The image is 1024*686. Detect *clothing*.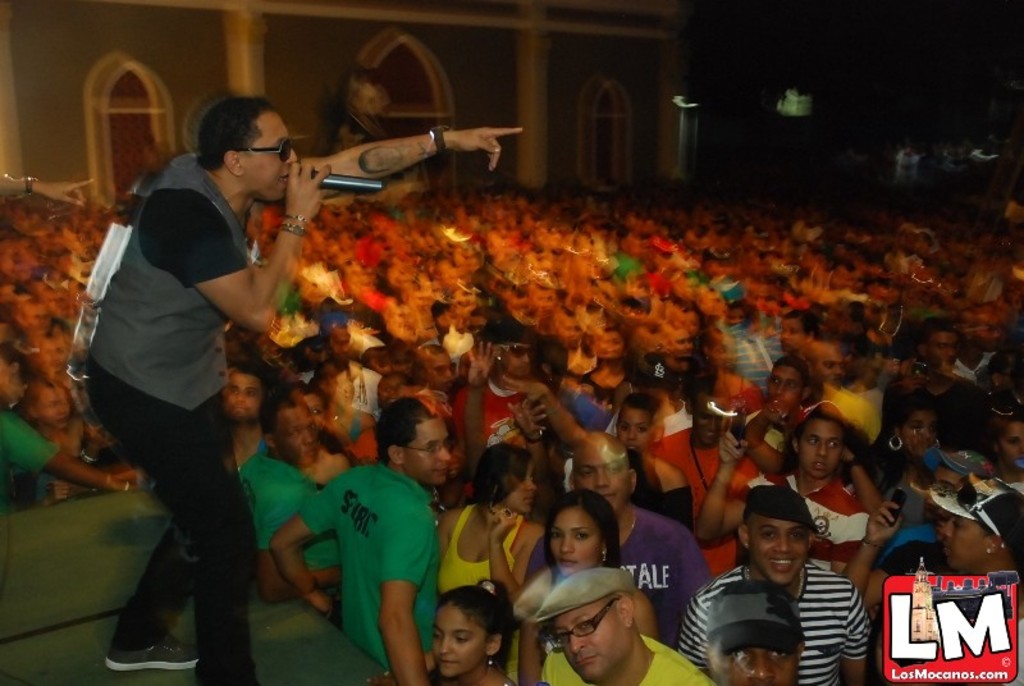
Detection: locate(237, 449, 355, 605).
